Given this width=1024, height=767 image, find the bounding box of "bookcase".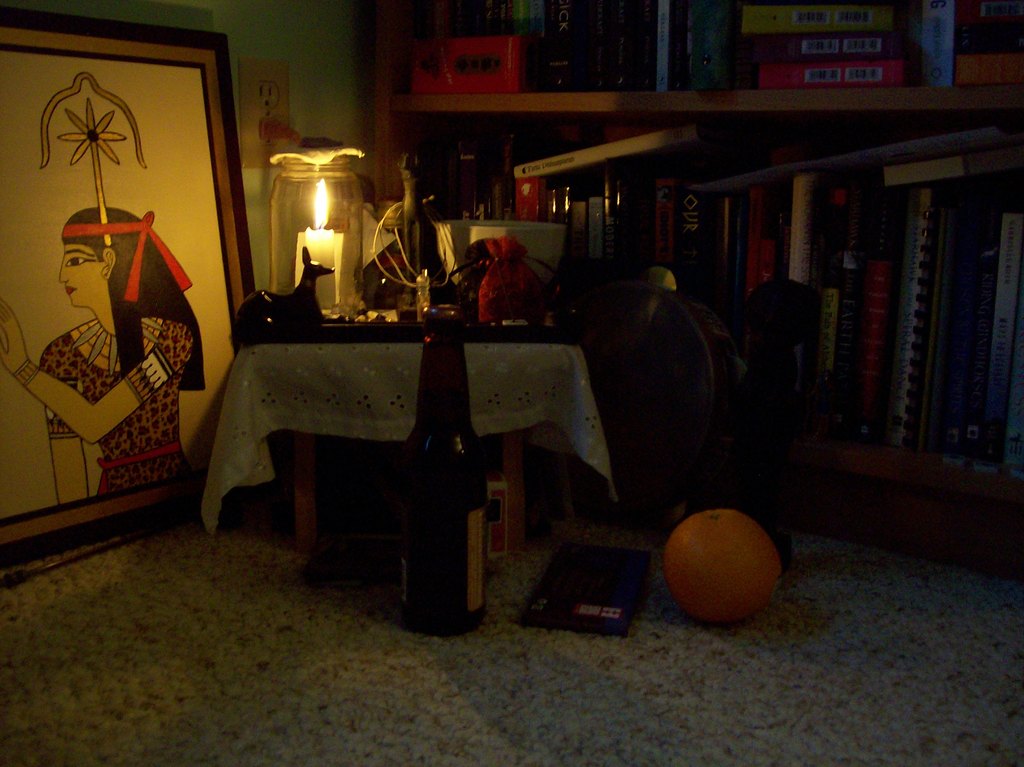
x1=367 y1=0 x2=1023 y2=588.
